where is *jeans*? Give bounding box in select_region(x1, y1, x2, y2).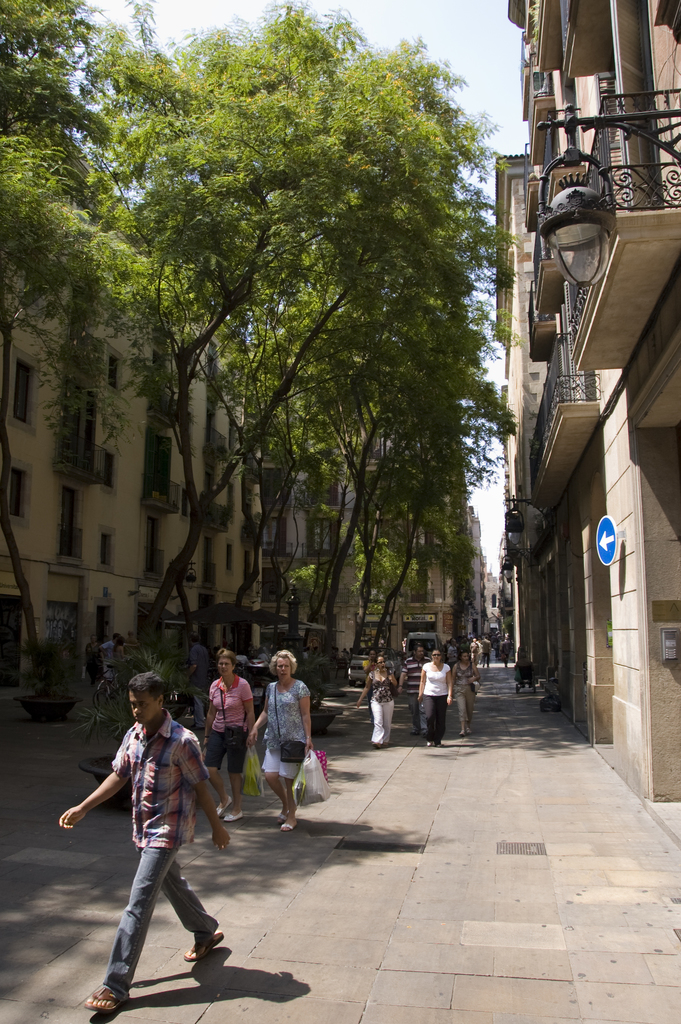
select_region(92, 828, 227, 1001).
